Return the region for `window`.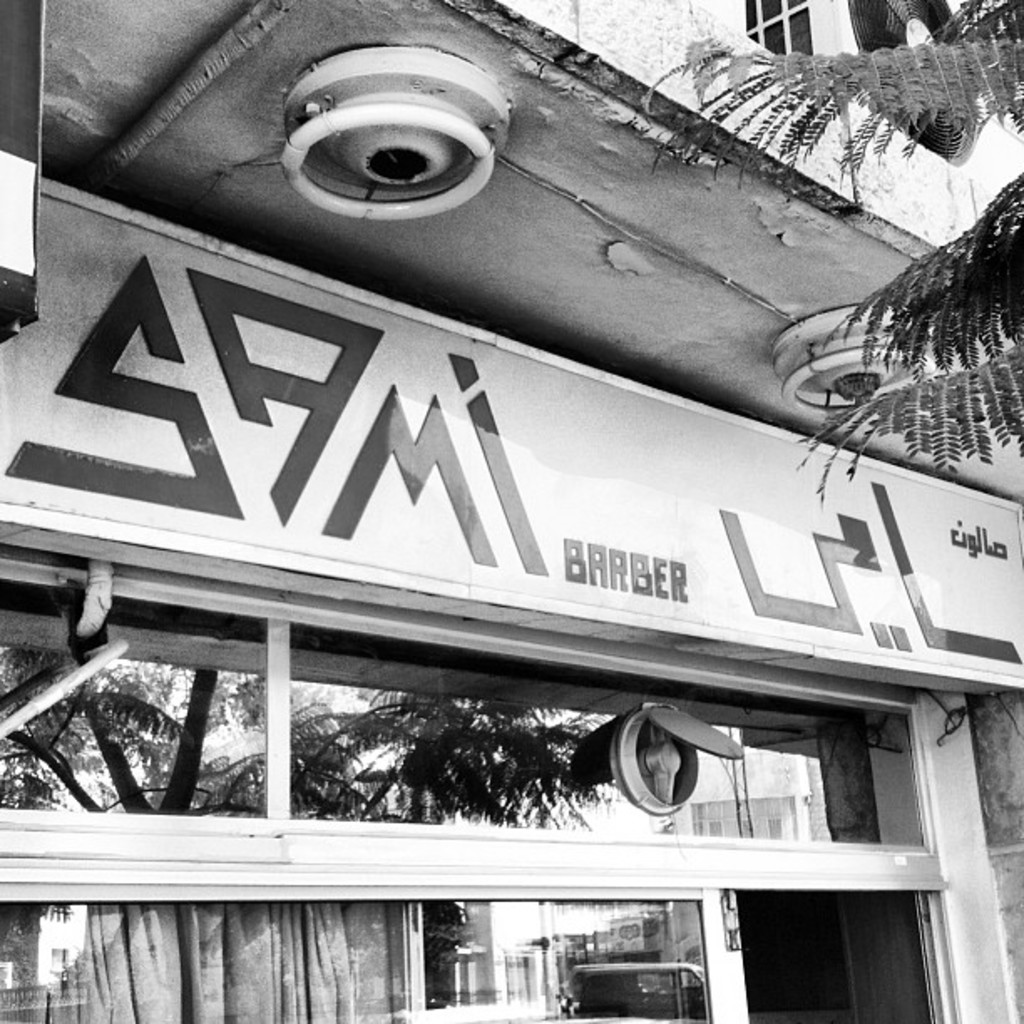
[left=0, top=880, right=726, bottom=1022].
